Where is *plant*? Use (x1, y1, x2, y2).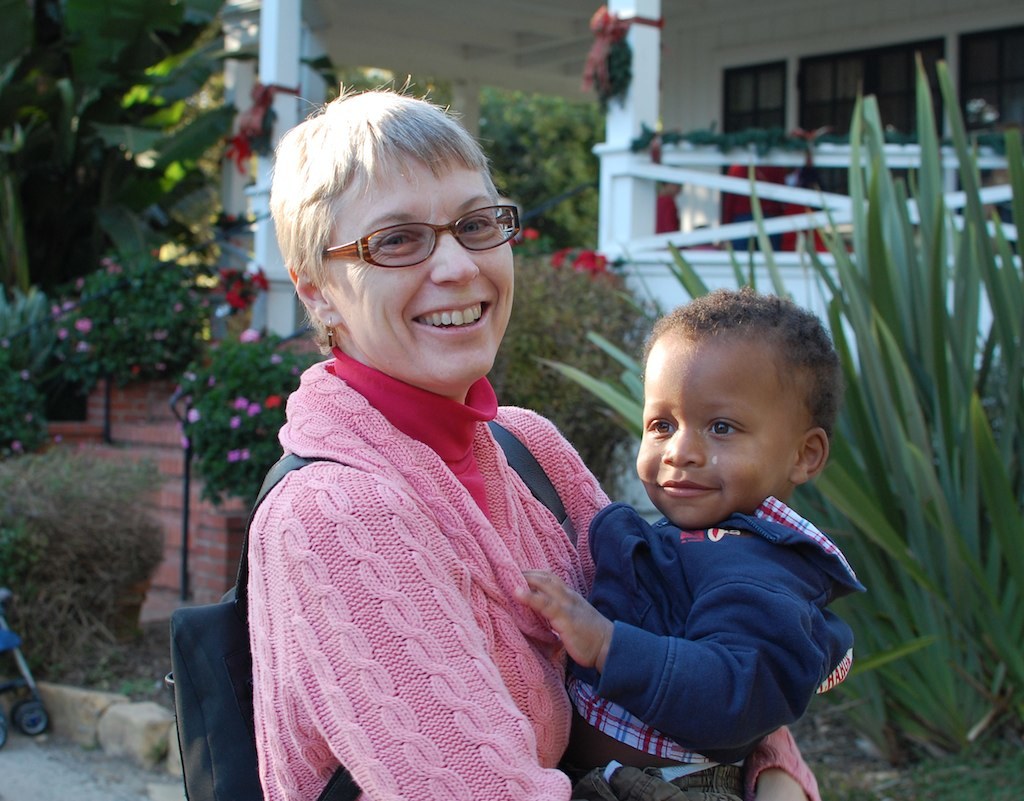
(32, 252, 218, 386).
